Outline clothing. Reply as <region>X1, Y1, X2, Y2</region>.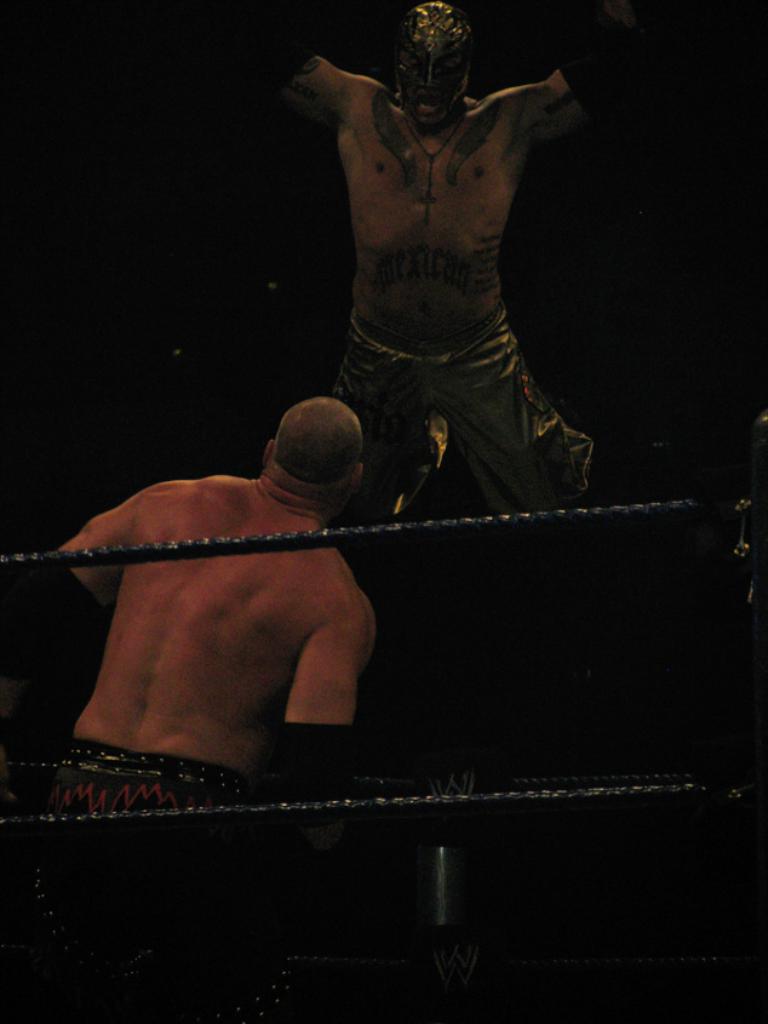
<region>319, 315, 594, 522</region>.
